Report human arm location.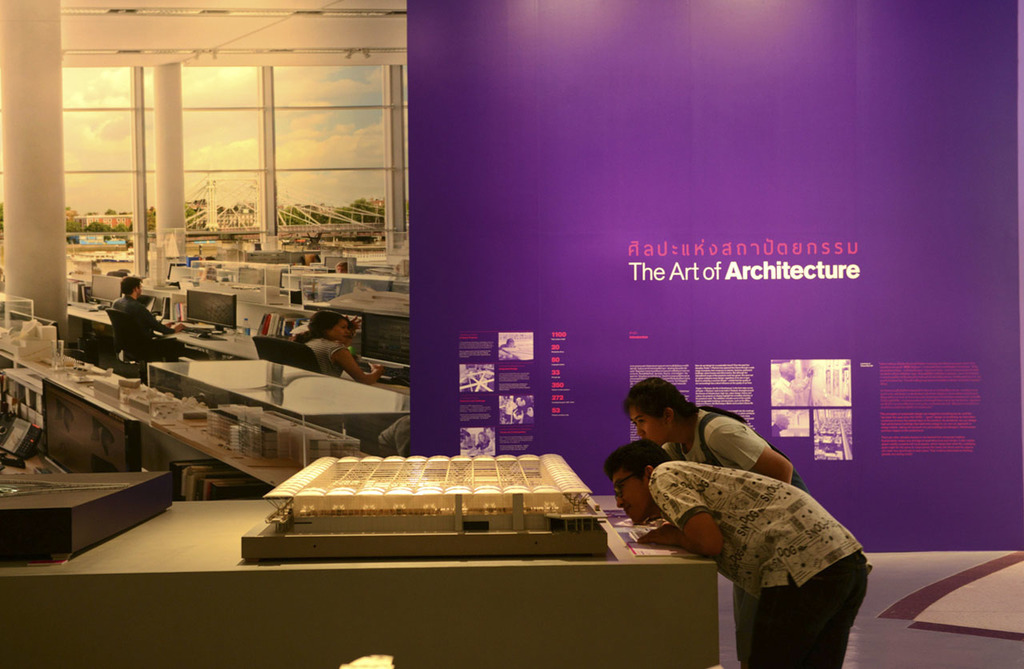
Report: Rect(332, 340, 384, 382).
